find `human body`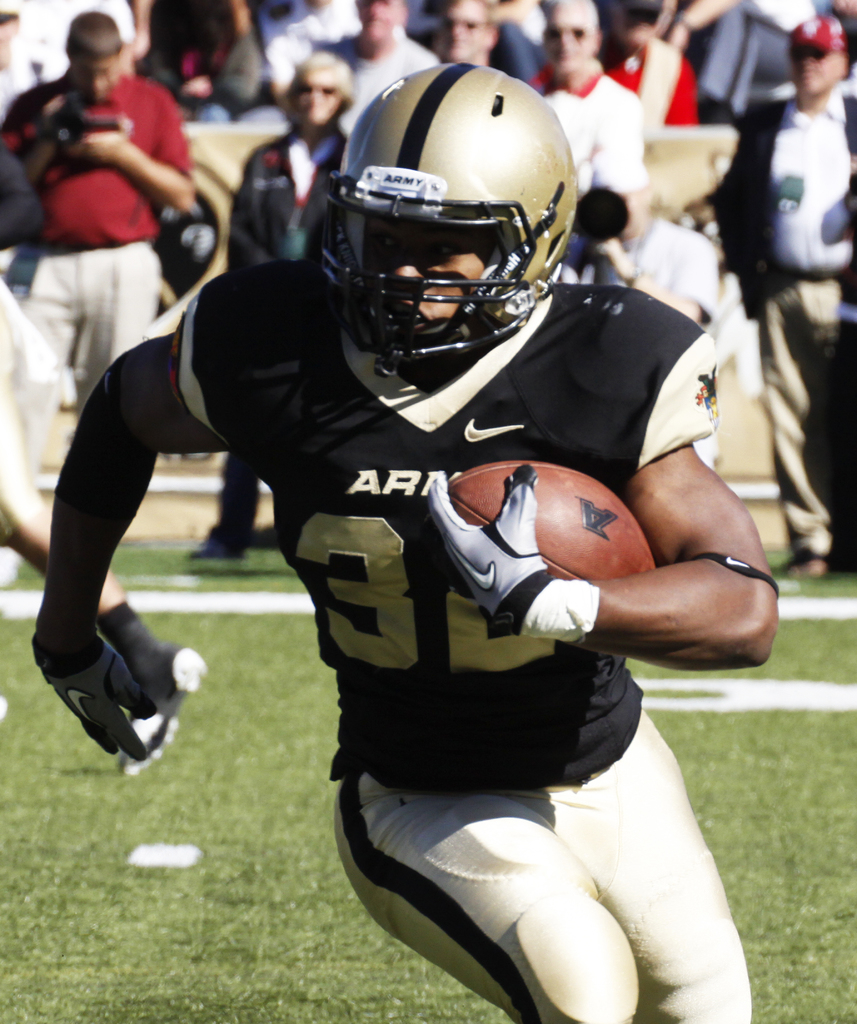
bbox(21, 28, 213, 399)
